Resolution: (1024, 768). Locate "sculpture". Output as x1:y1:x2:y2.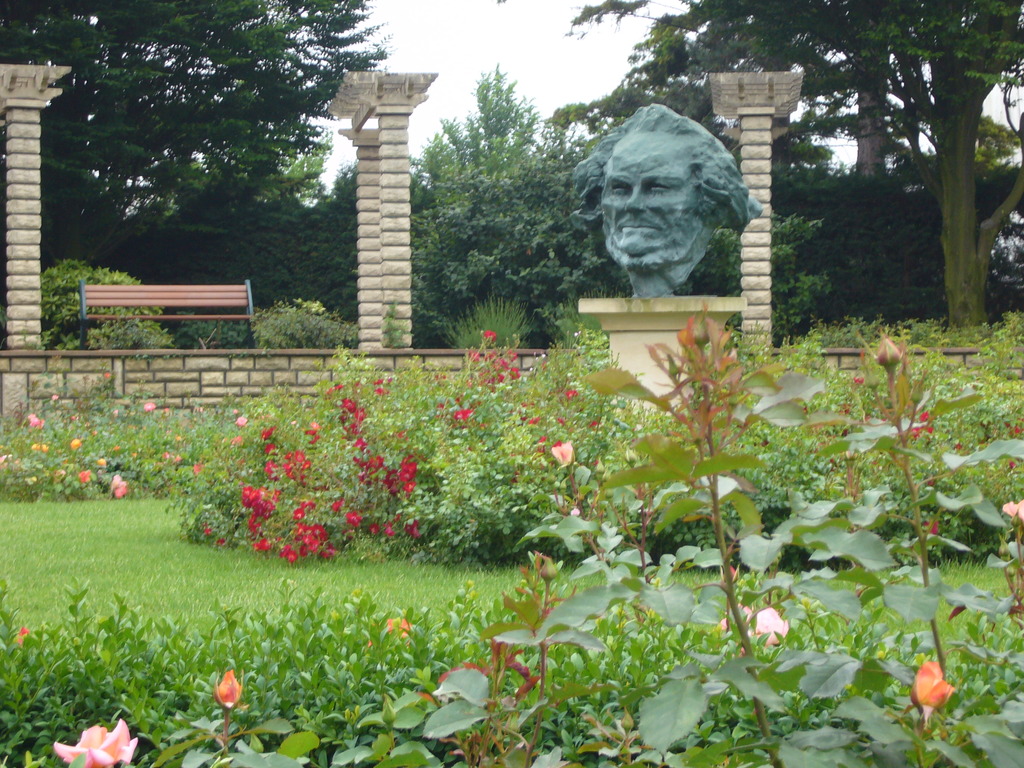
570:102:760:297.
